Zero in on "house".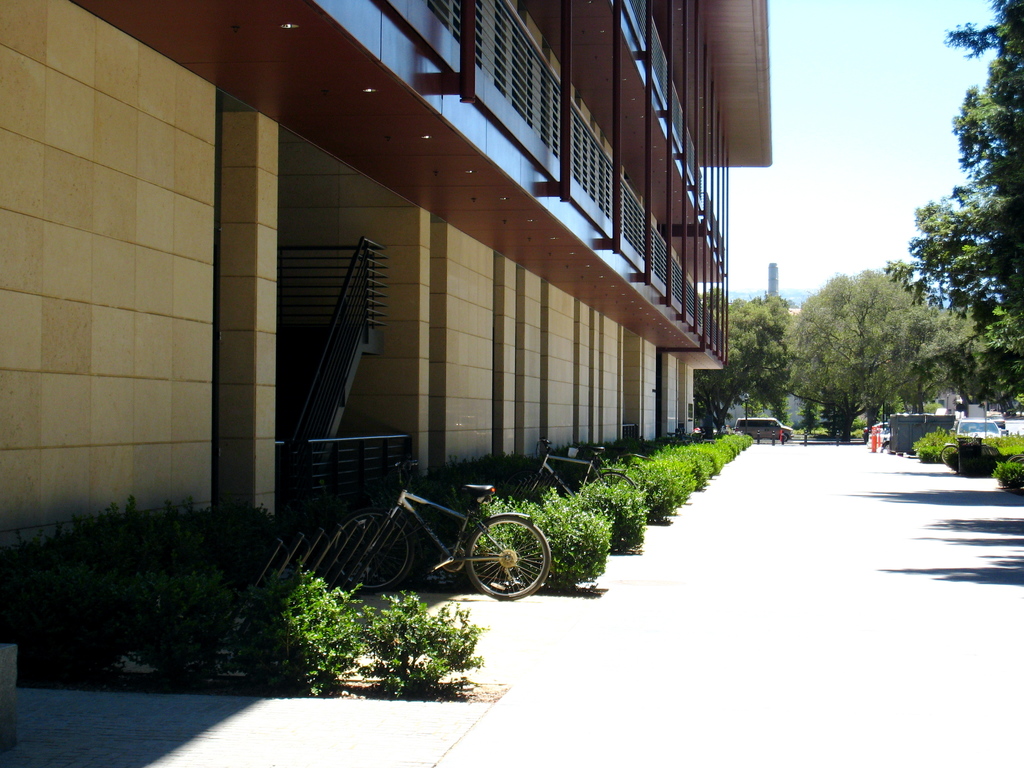
Zeroed in: locate(0, 0, 774, 577).
